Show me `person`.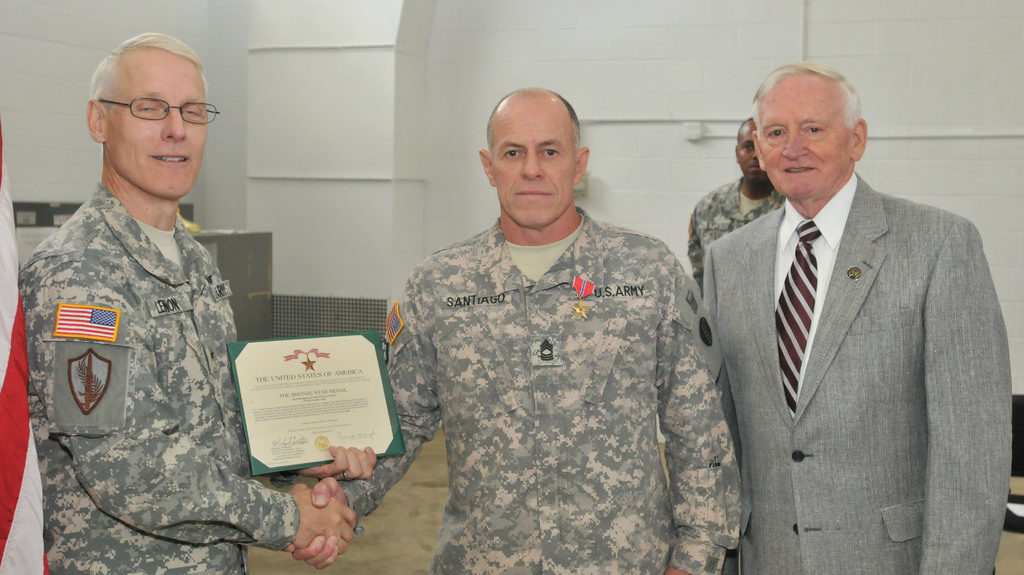
`person` is here: detection(701, 64, 1016, 574).
